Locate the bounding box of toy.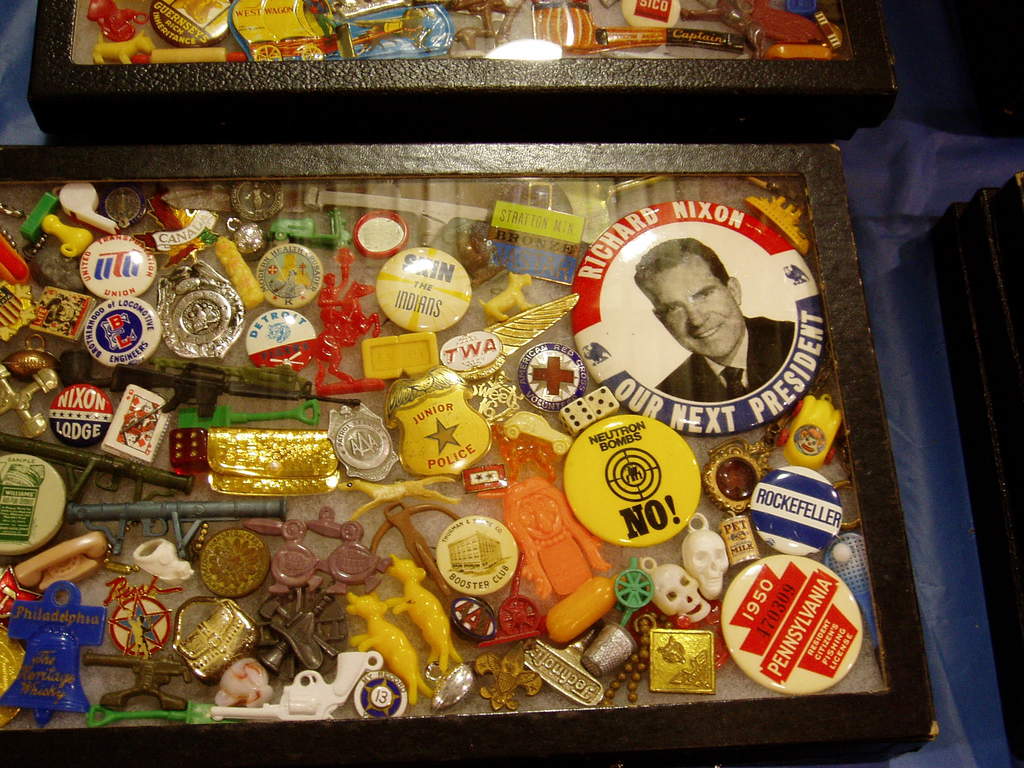
Bounding box: x1=355 y1=6 x2=434 y2=50.
